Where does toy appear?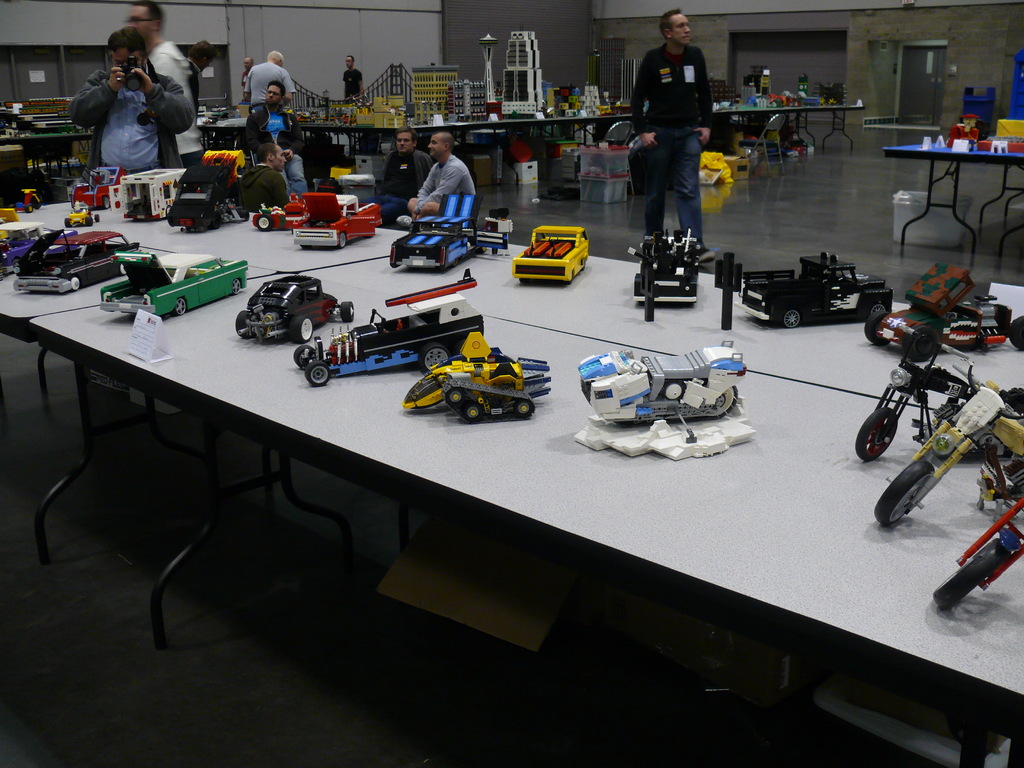
Appears at locate(574, 339, 755, 461).
